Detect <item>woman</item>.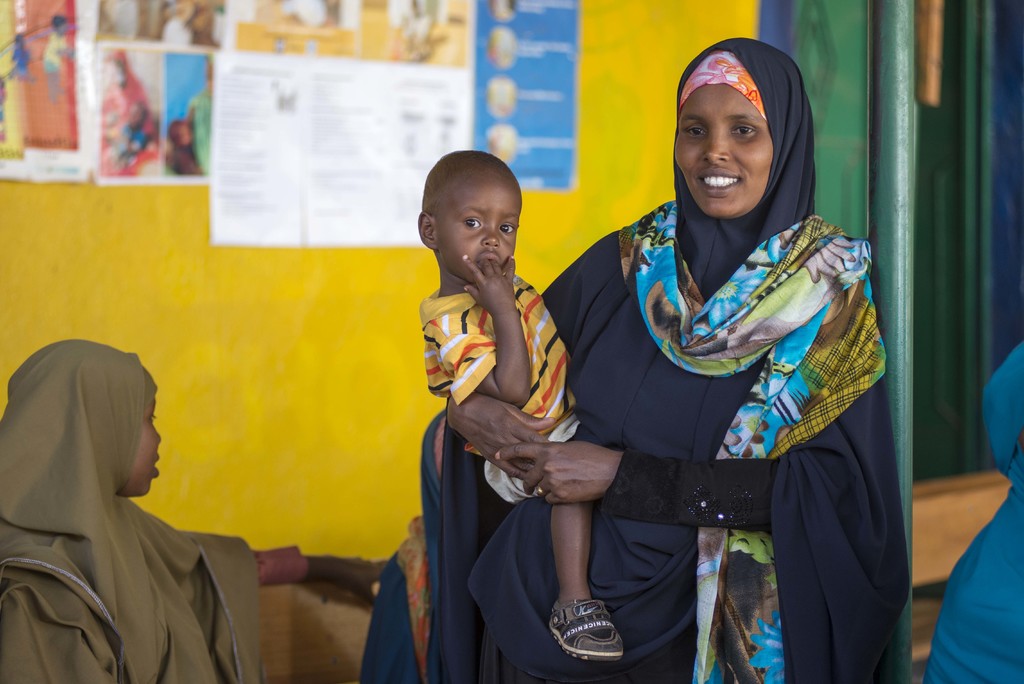
Detected at bbox=(497, 51, 873, 664).
